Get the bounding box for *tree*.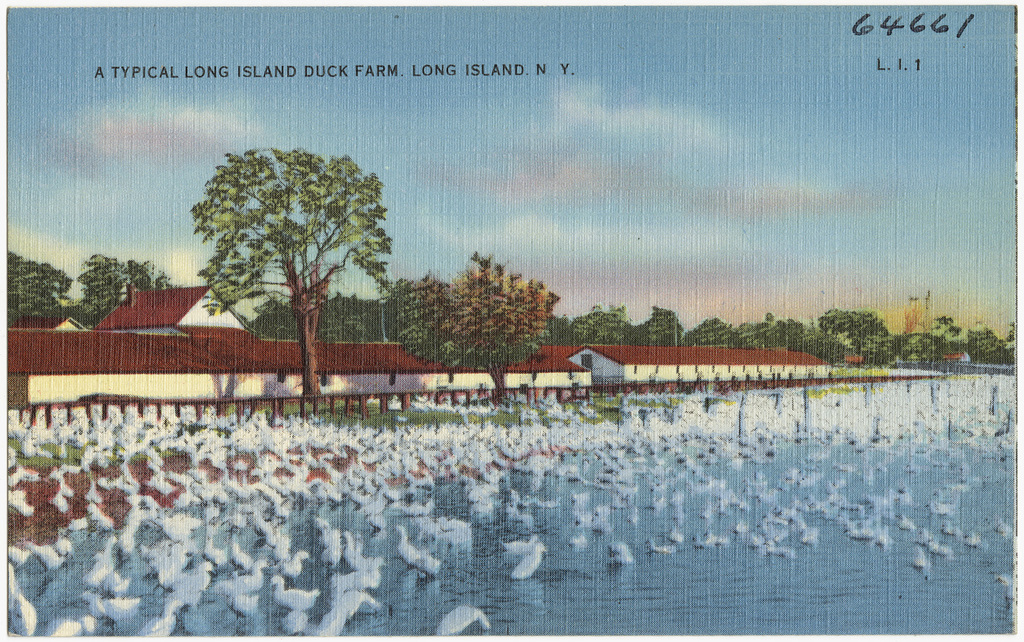
rect(425, 248, 563, 400).
